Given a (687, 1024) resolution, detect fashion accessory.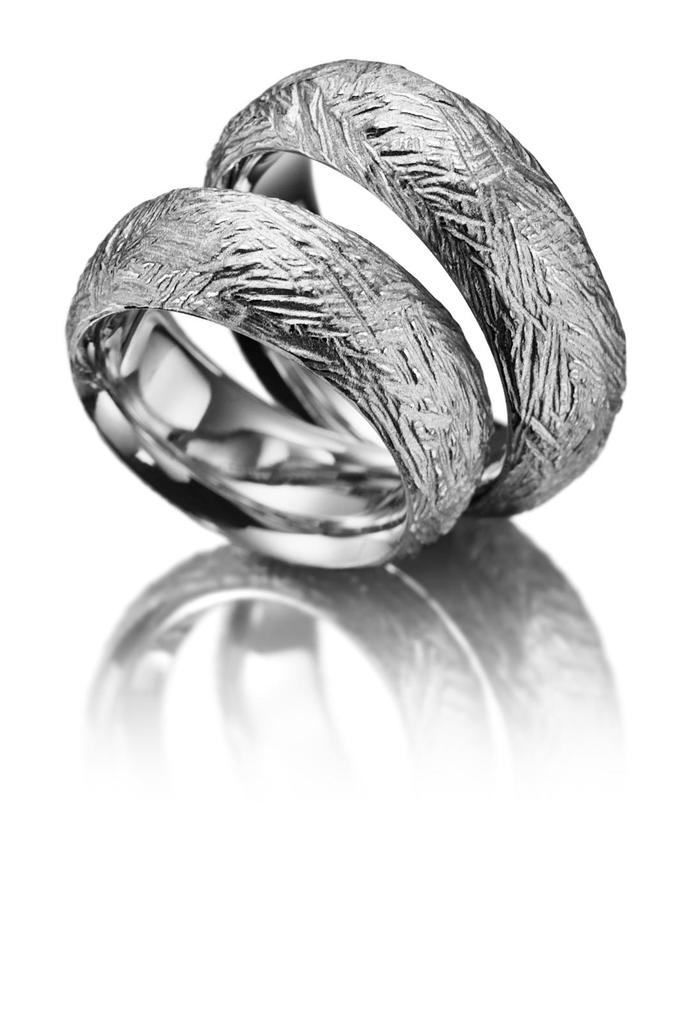
x1=69 y1=185 x2=499 y2=573.
